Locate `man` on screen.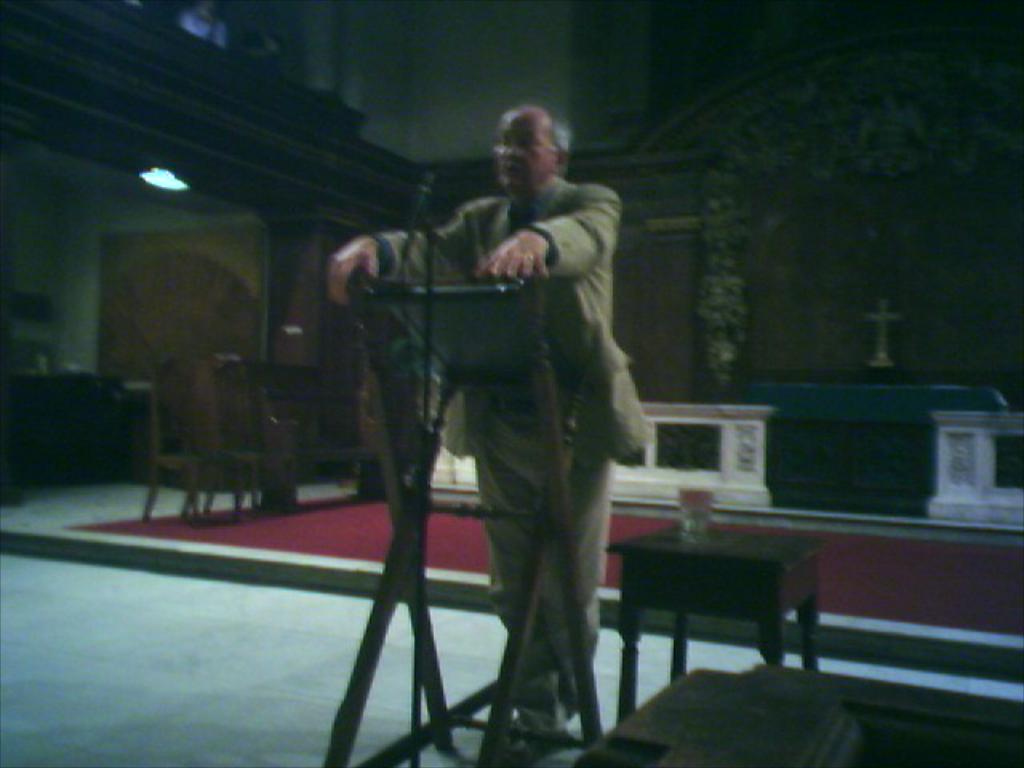
On screen at 328 64 648 767.
